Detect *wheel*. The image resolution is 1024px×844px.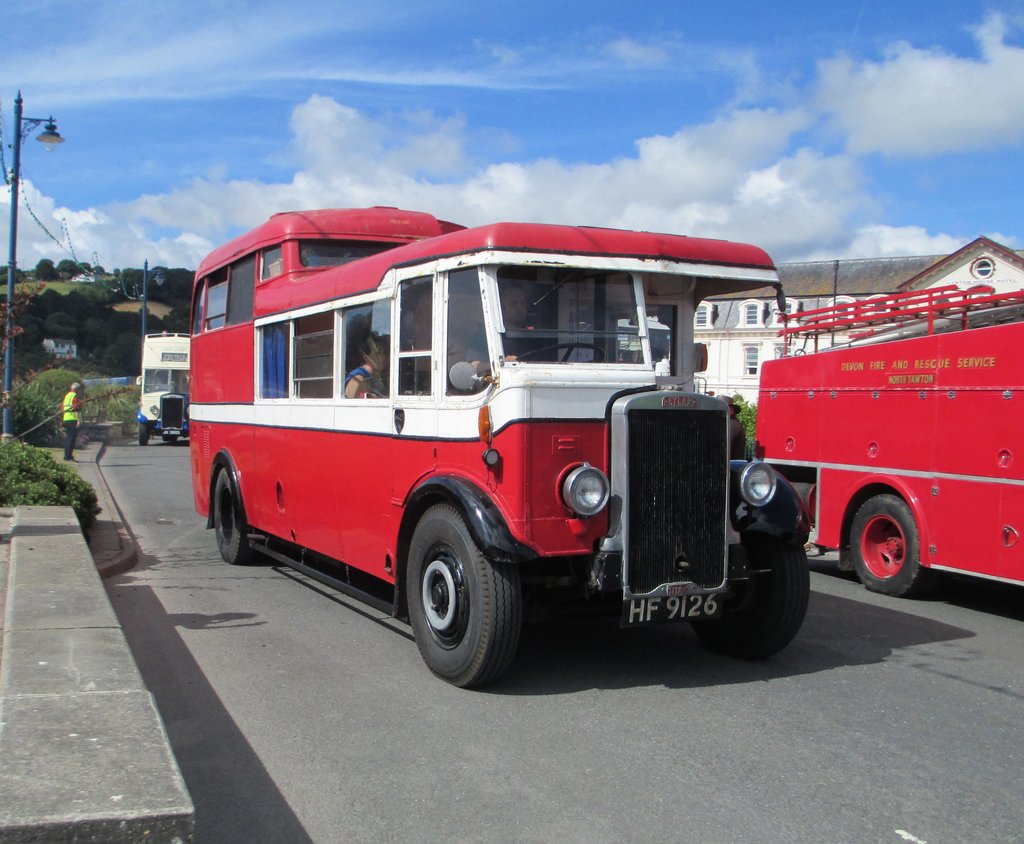
bbox=[401, 514, 522, 679].
